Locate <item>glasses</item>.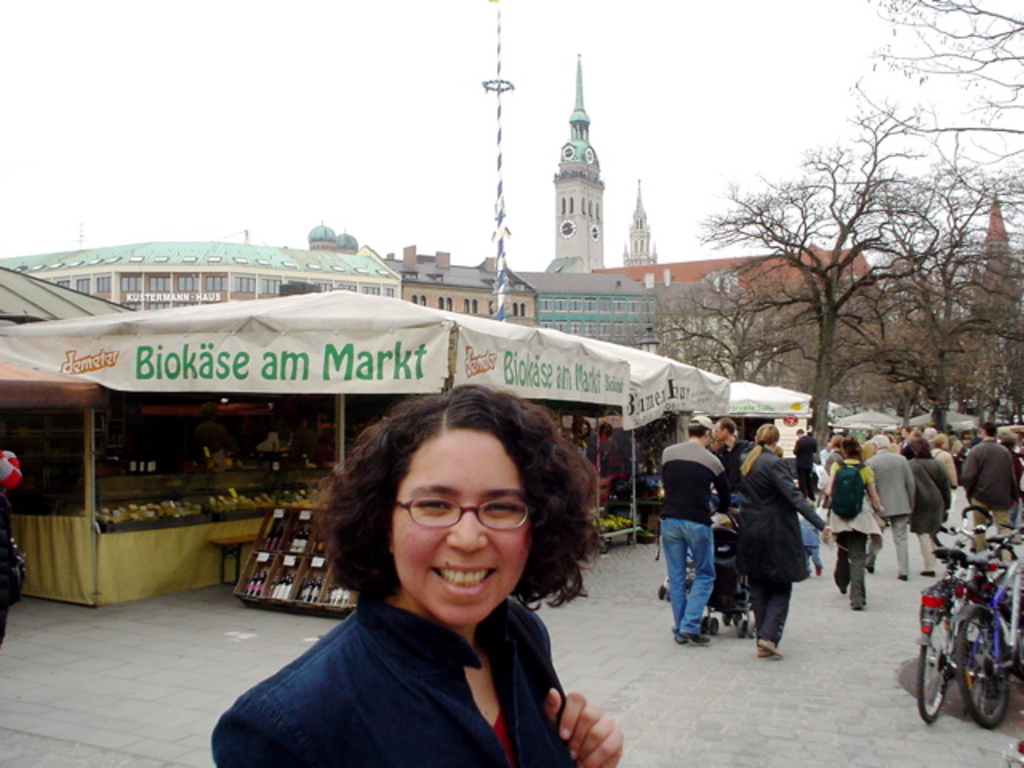
Bounding box: bbox=[394, 499, 555, 536].
